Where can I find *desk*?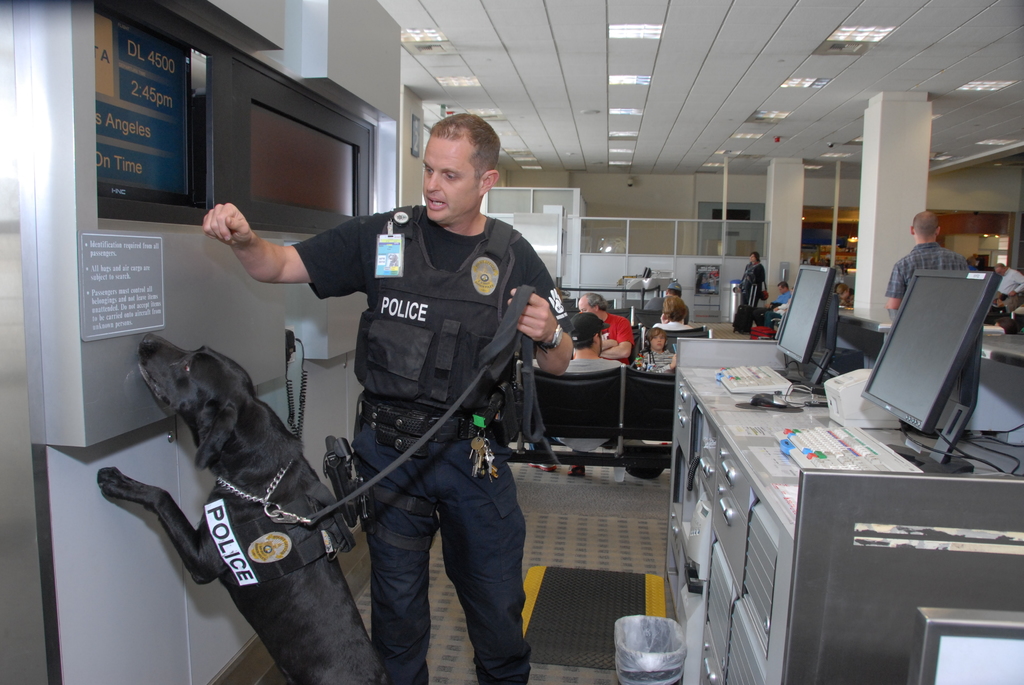
You can find it at <region>611, 313, 1023, 653</region>.
